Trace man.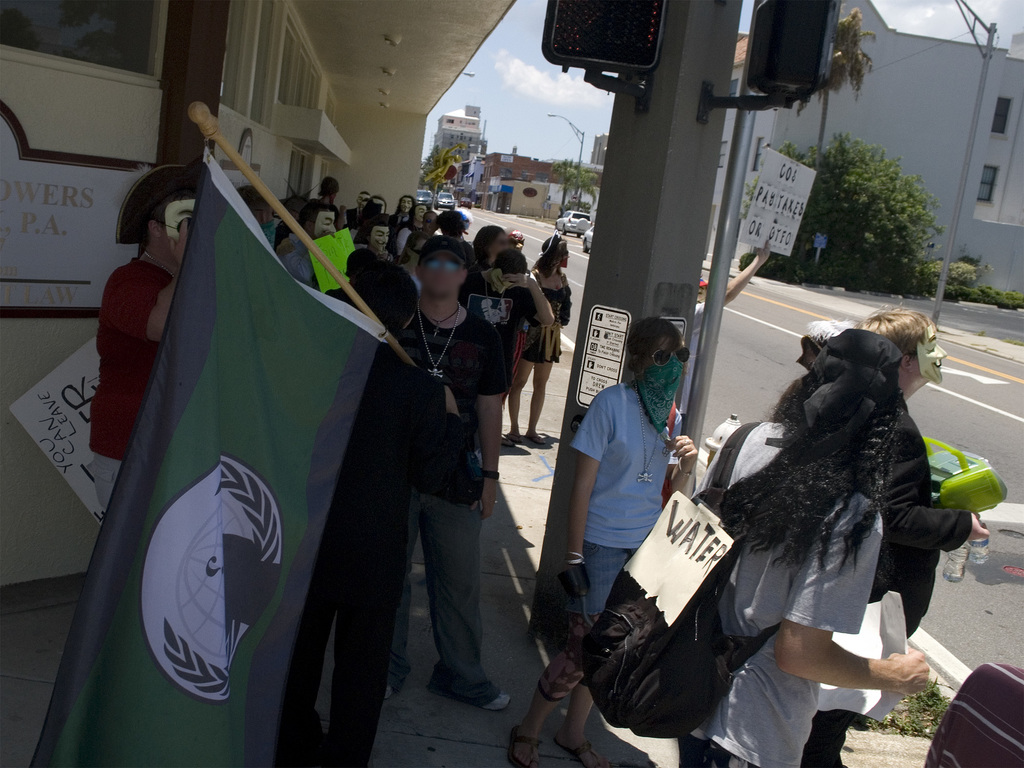
Traced to select_region(401, 208, 442, 256).
